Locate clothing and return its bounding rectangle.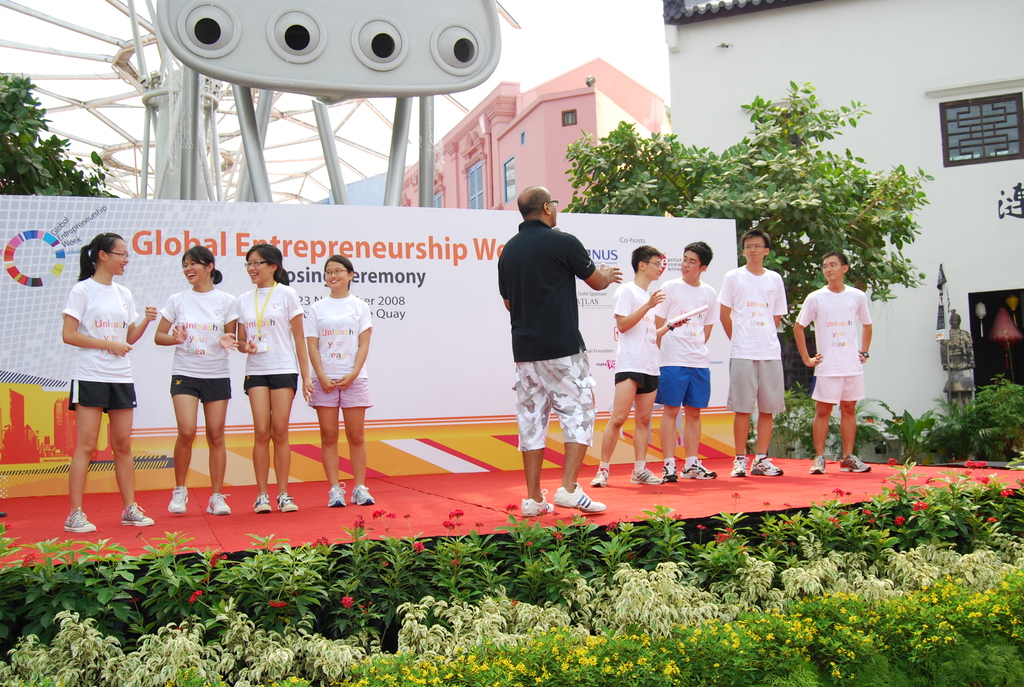
[495, 219, 600, 450].
